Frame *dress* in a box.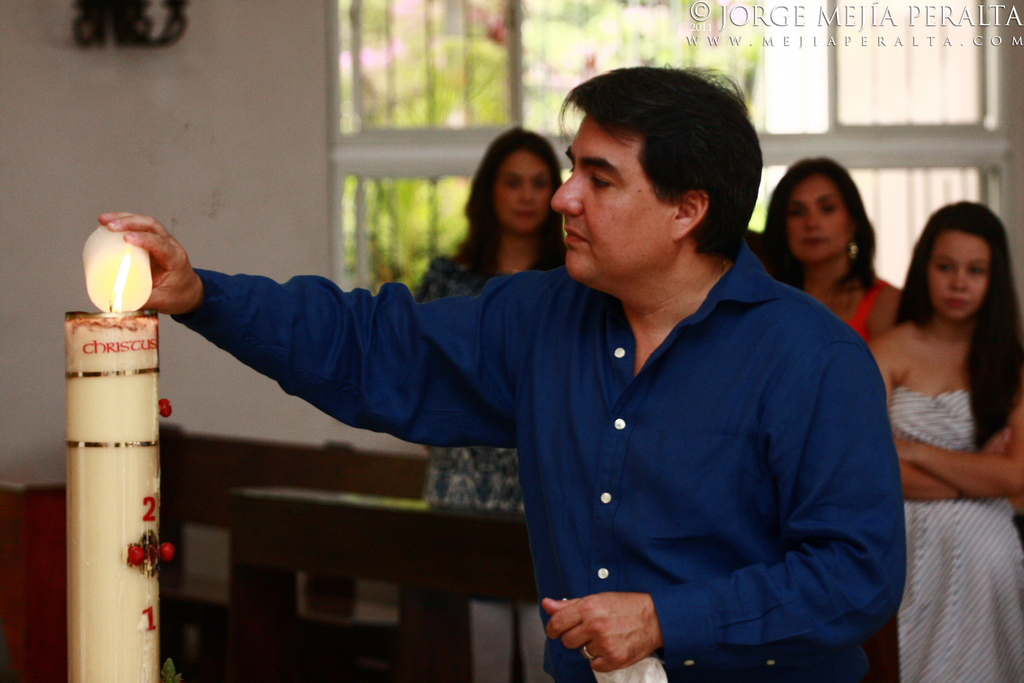
(left=891, top=393, right=1023, bottom=682).
